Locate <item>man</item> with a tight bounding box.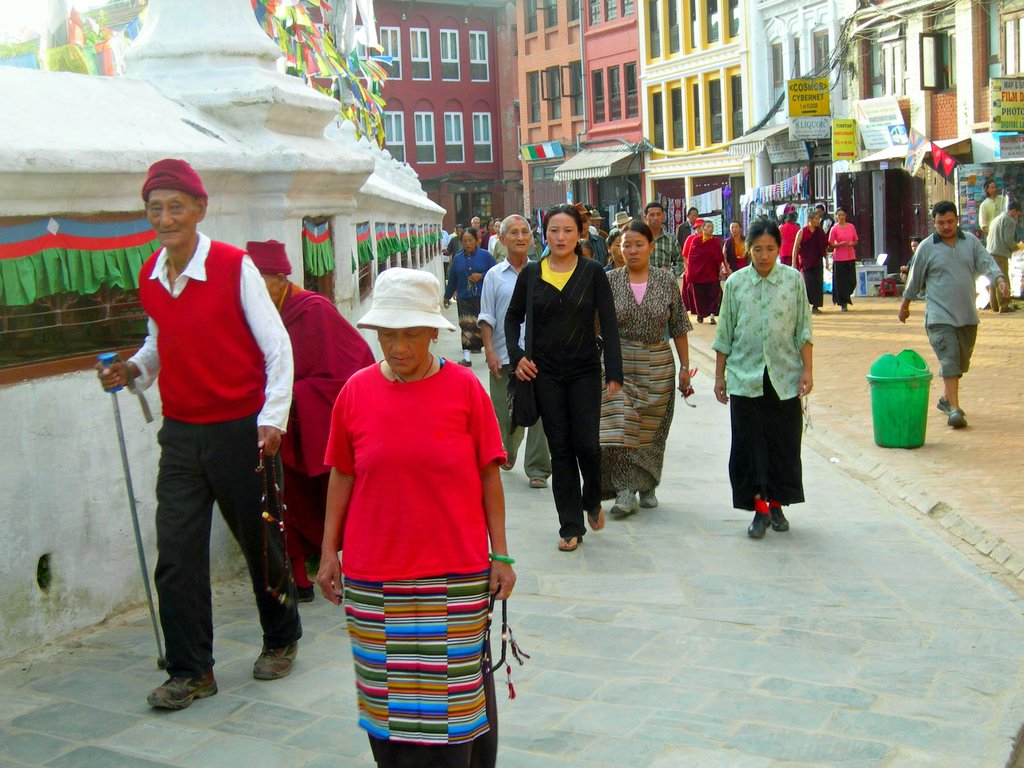
region(442, 229, 450, 278).
